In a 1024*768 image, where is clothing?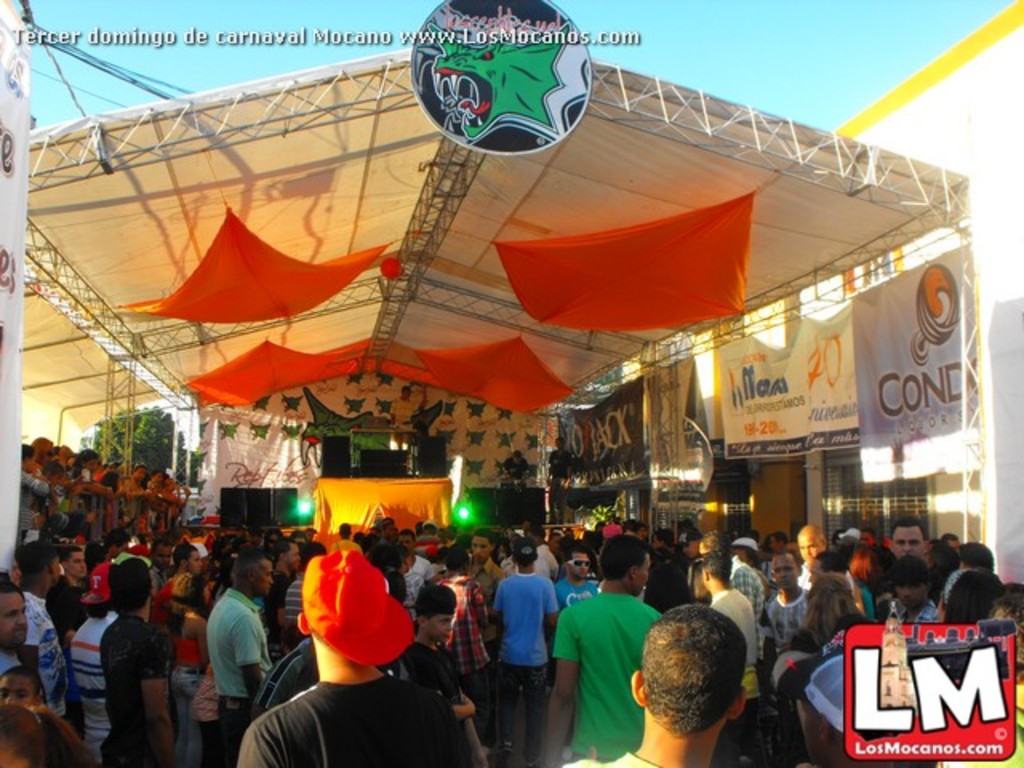
detection(403, 634, 469, 718).
